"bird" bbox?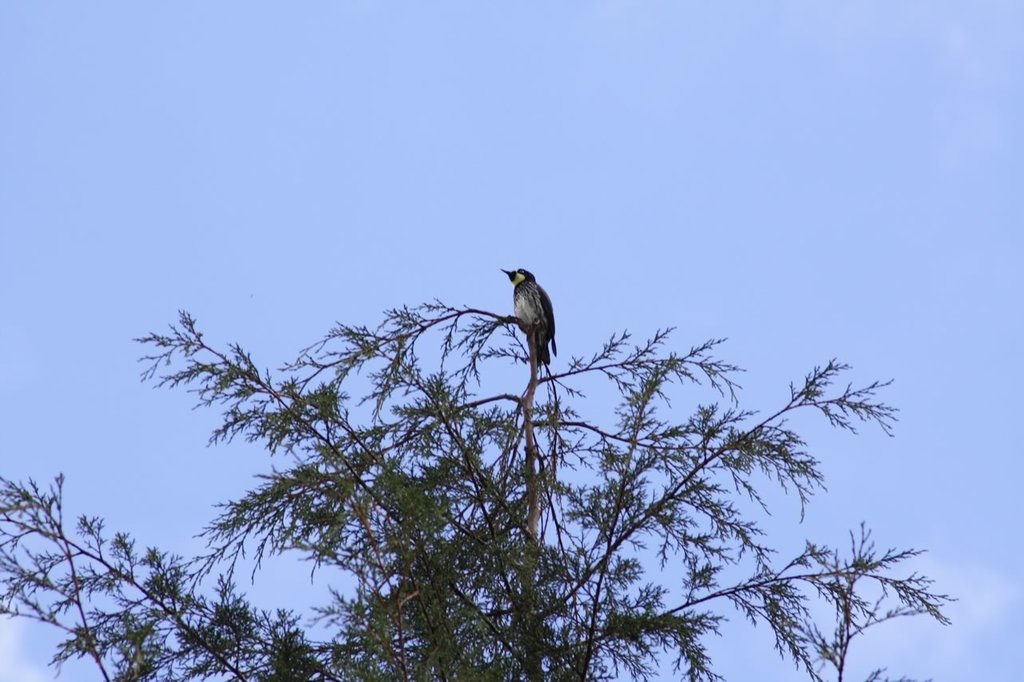
{"x1": 498, "y1": 267, "x2": 558, "y2": 375}
